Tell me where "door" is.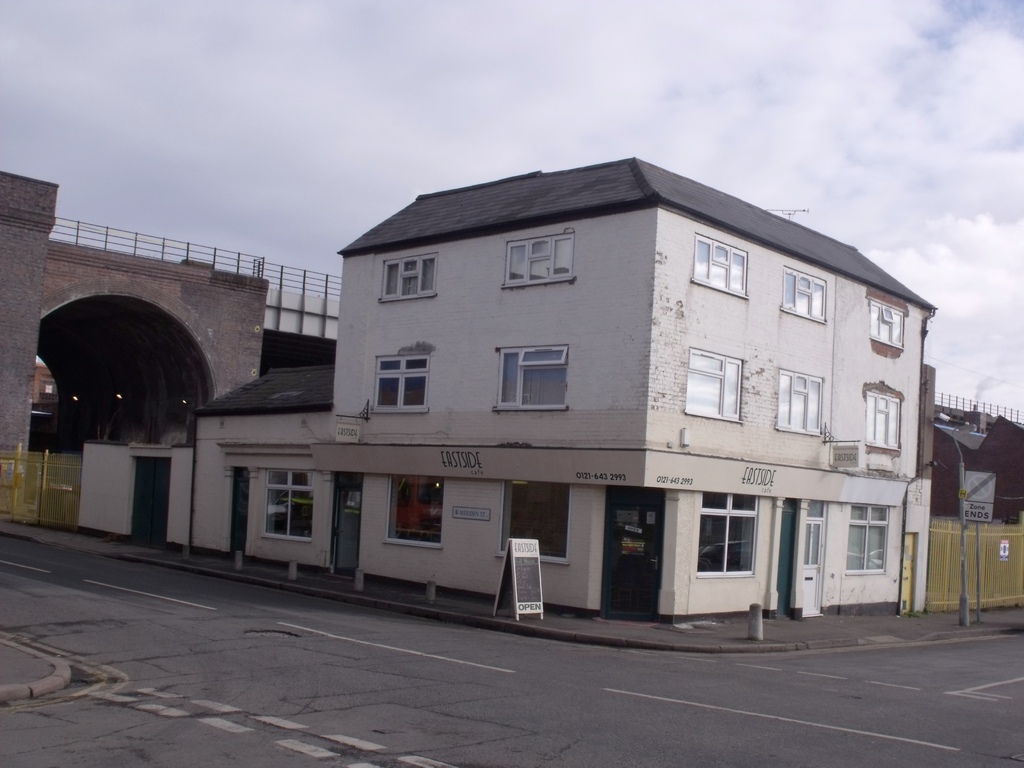
"door" is at l=603, t=490, r=662, b=624.
